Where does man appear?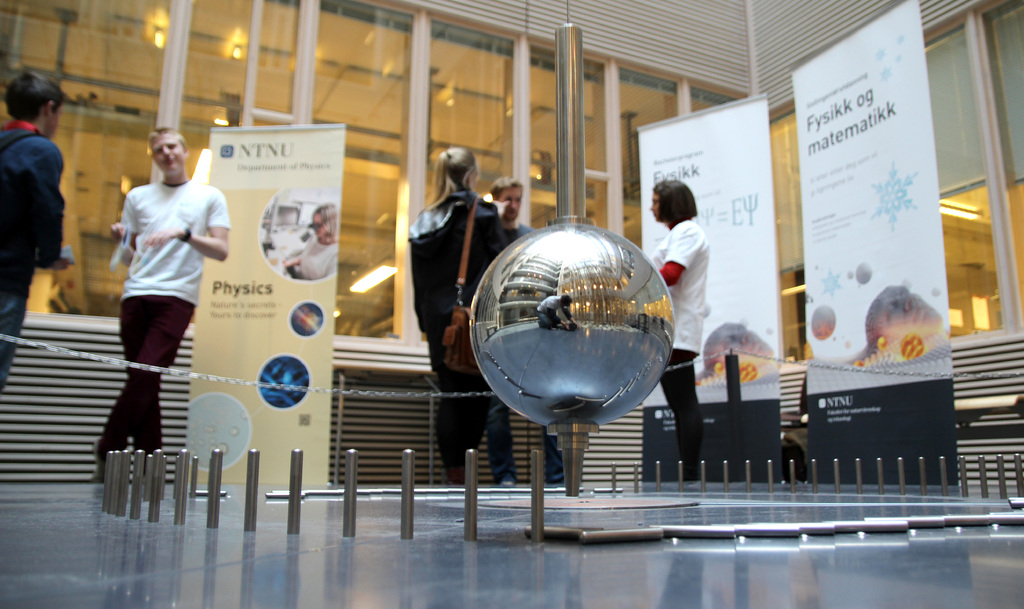
Appears at (left=97, top=124, right=236, bottom=493).
